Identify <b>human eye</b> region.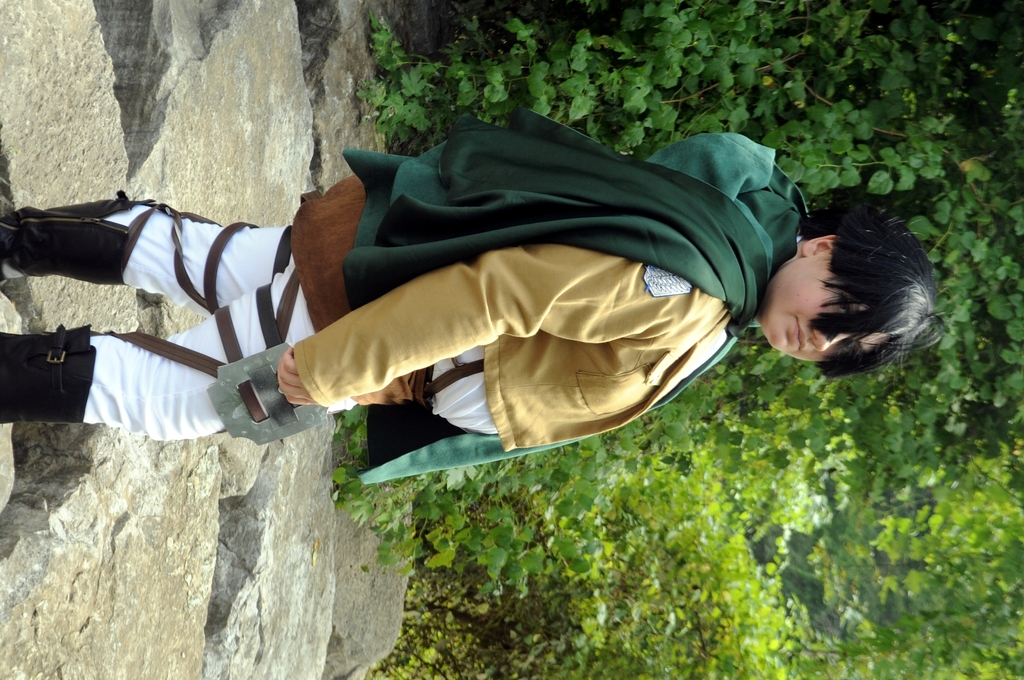
Region: [left=834, top=287, right=851, bottom=322].
